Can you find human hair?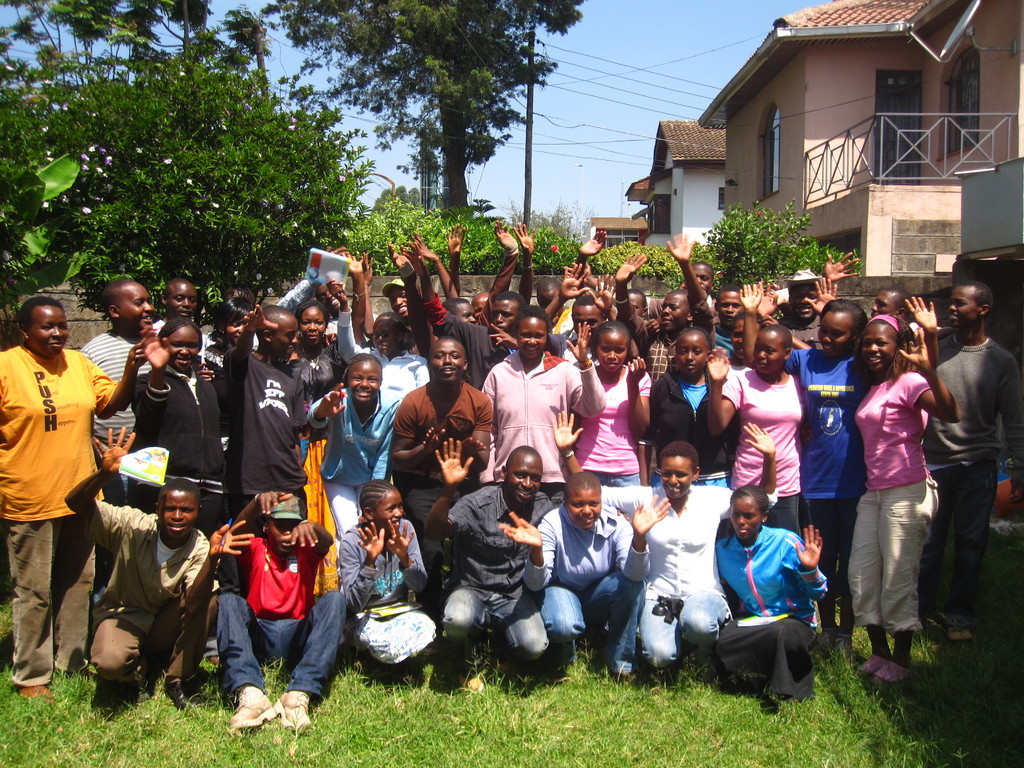
Yes, bounding box: [x1=953, y1=283, x2=995, y2=307].
